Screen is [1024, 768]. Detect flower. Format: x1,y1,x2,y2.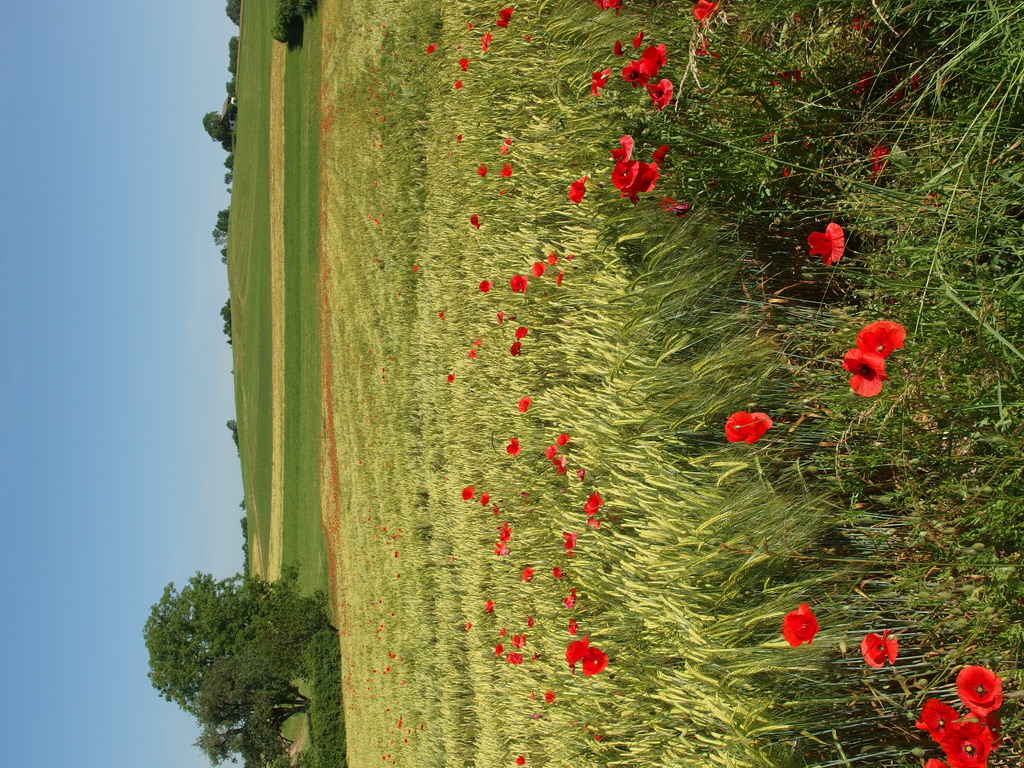
454,134,465,142.
